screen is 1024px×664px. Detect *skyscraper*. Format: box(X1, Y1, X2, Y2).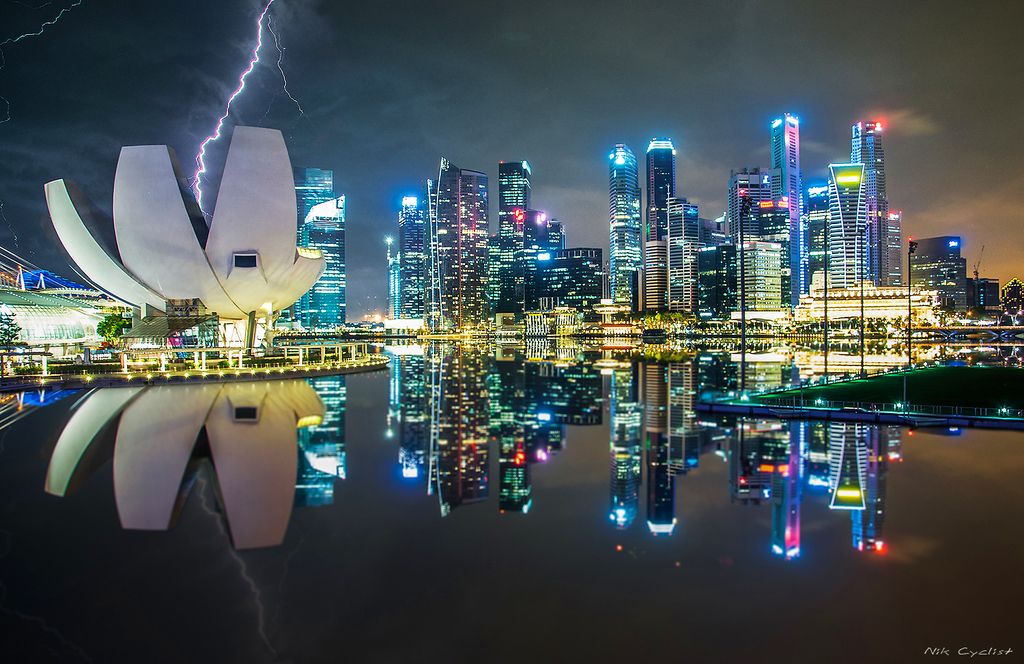
box(491, 154, 533, 315).
